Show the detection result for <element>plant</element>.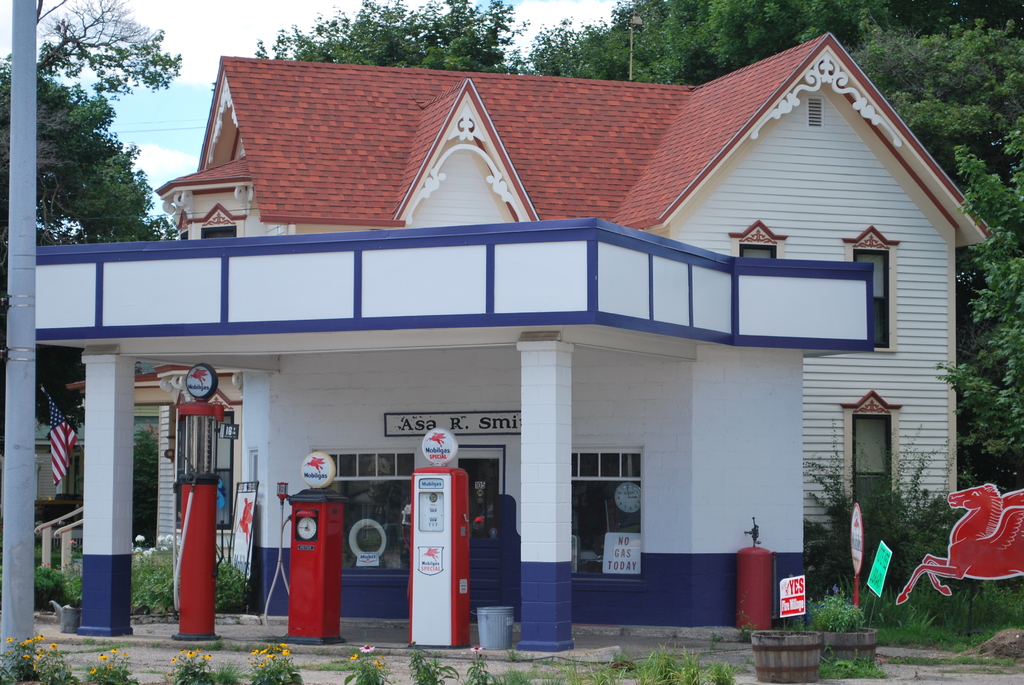
x1=340 y1=645 x2=388 y2=684.
